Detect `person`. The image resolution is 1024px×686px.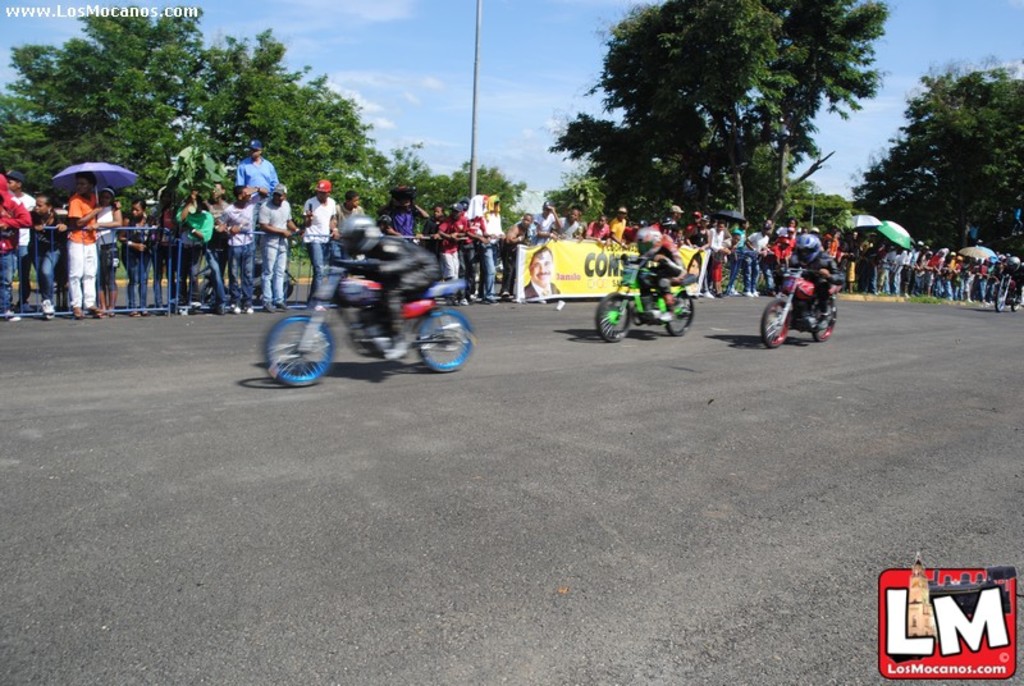
BBox(329, 210, 445, 365).
